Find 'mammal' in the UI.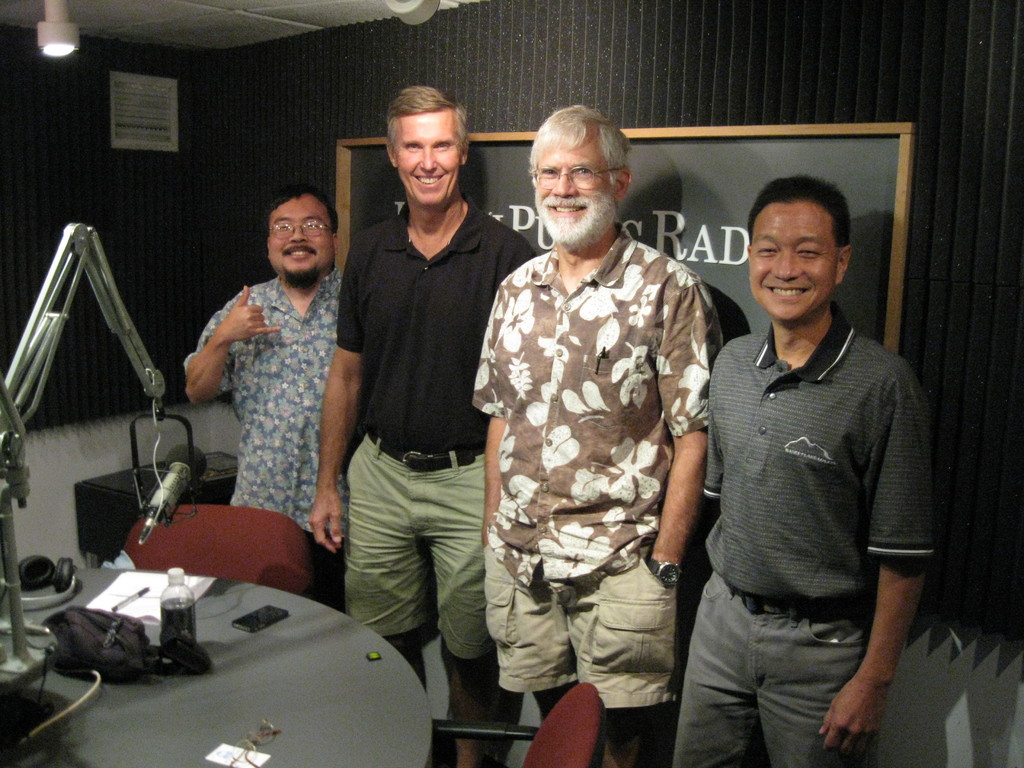
UI element at x1=673 y1=173 x2=932 y2=767.
